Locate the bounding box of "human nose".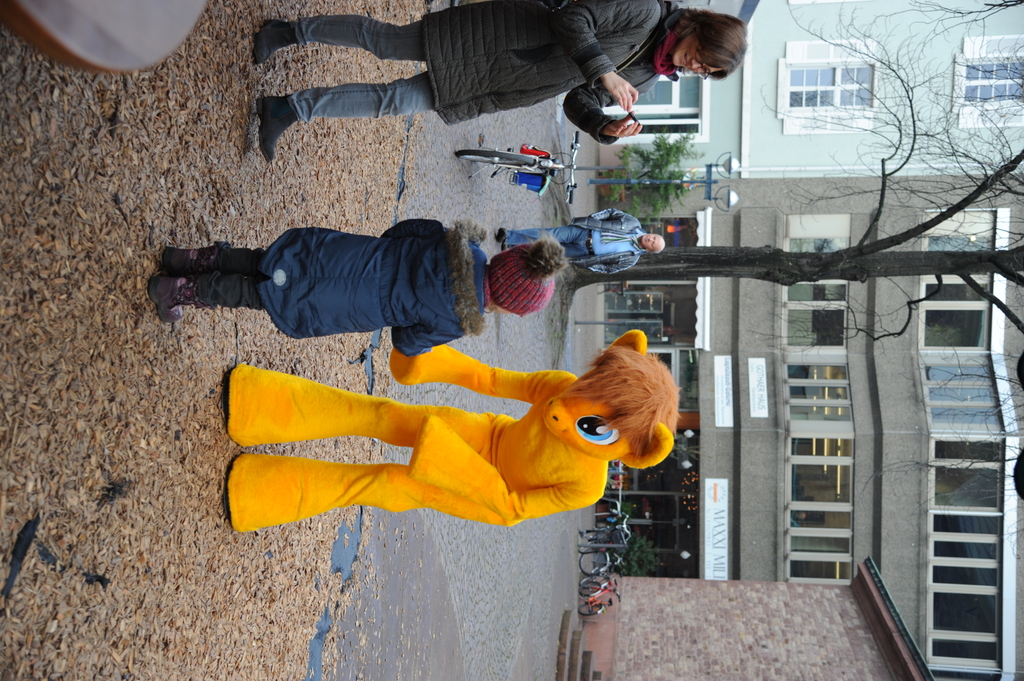
Bounding box: left=689, top=58, right=708, bottom=74.
